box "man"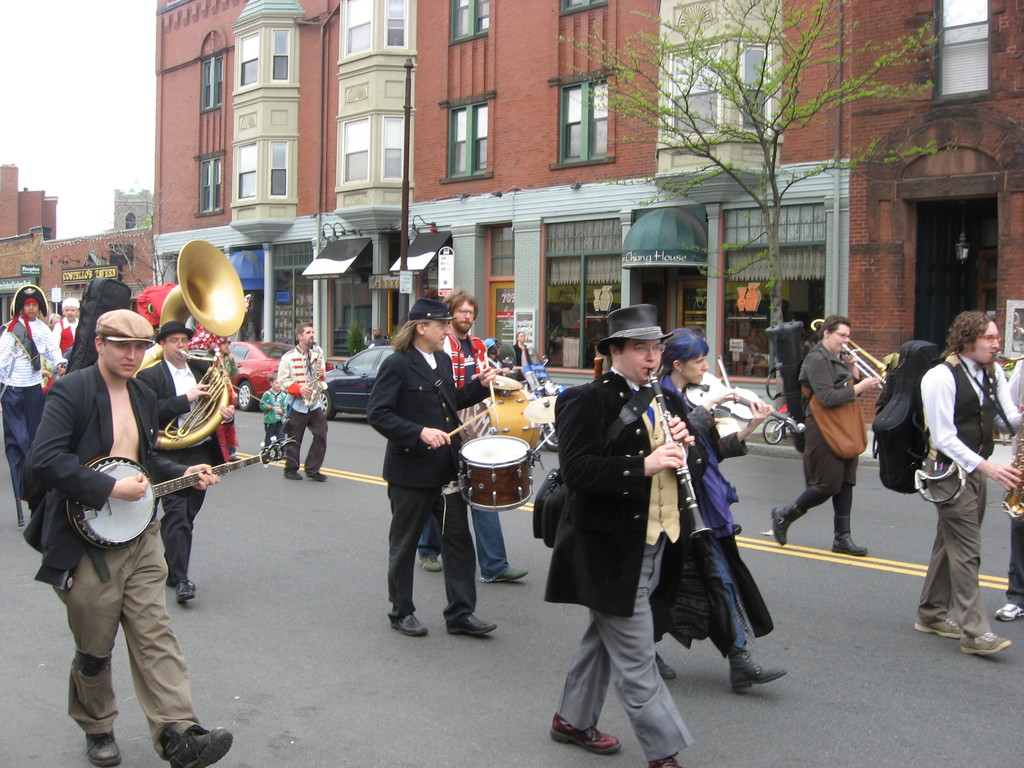
417, 287, 529, 577
